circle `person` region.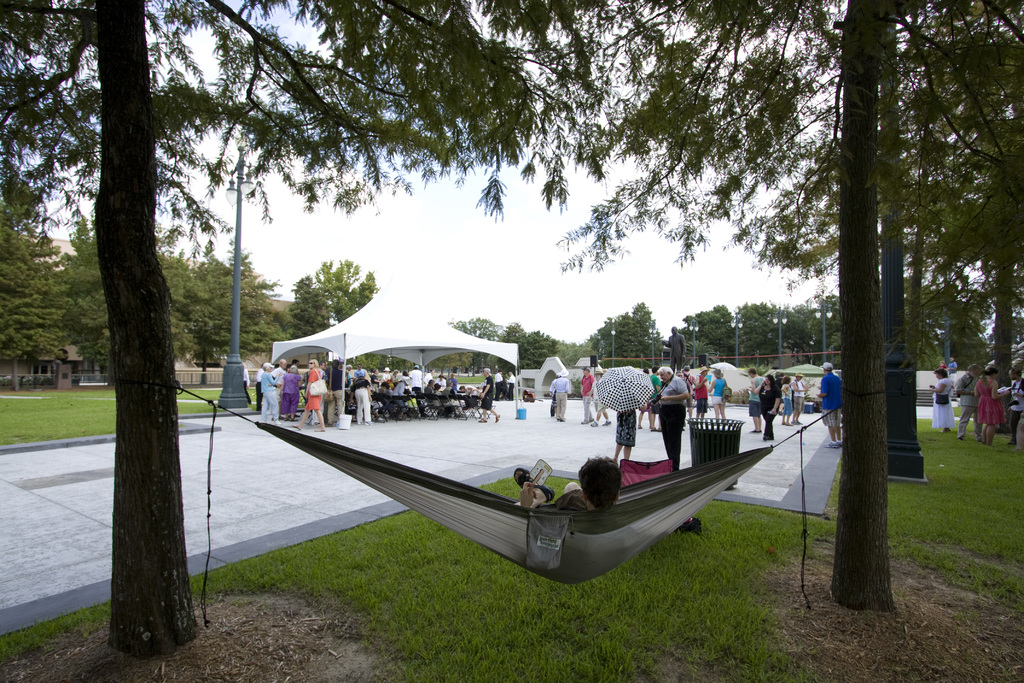
Region: bbox=(746, 367, 765, 433).
